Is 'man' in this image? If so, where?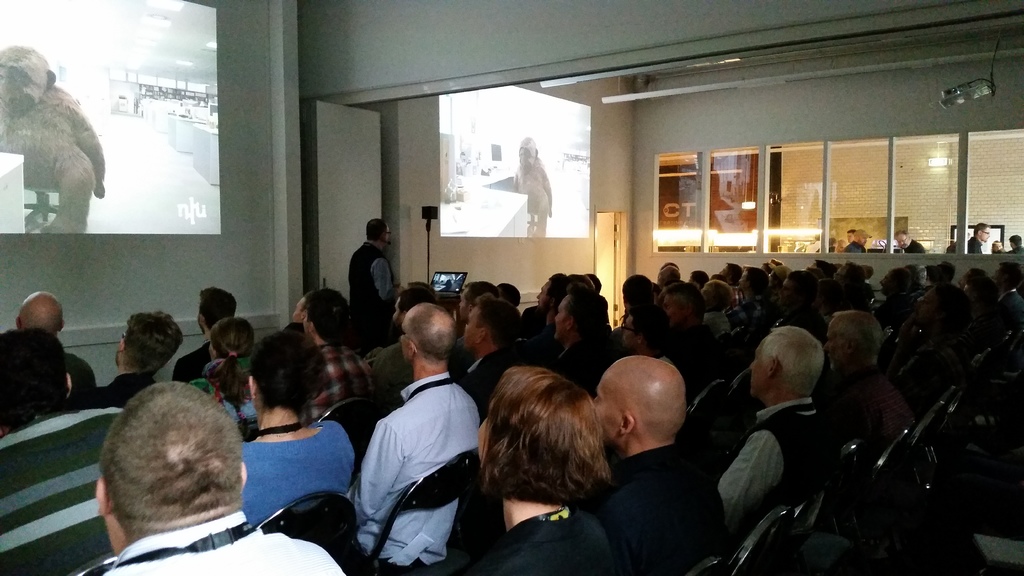
Yes, at (946, 232, 970, 253).
